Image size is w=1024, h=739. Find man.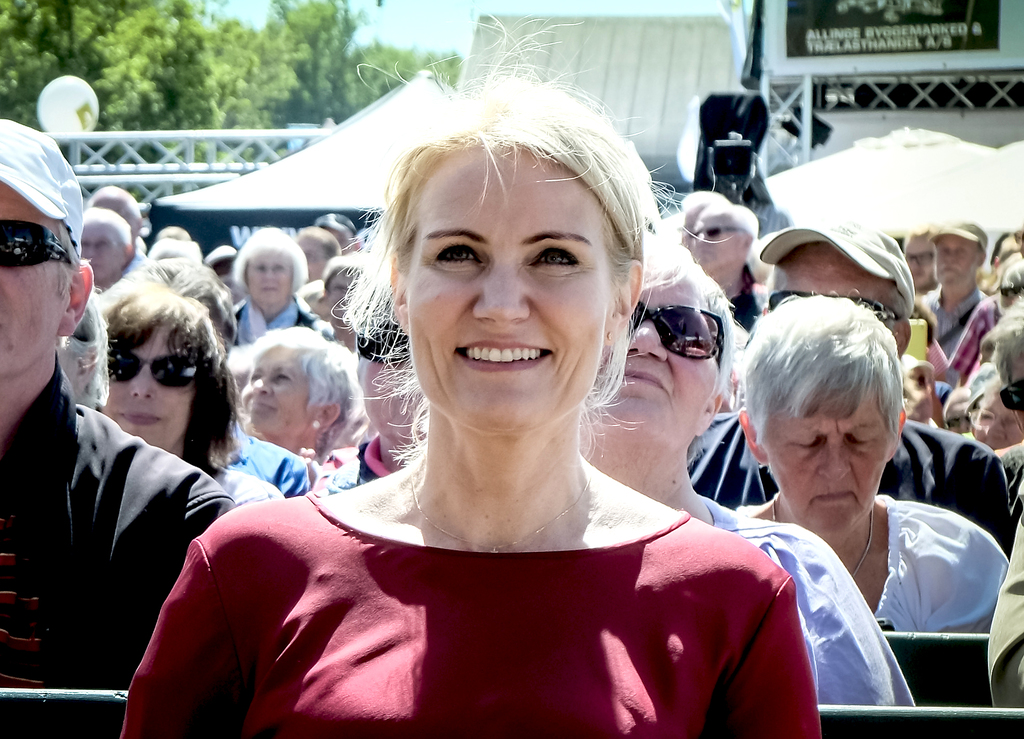
[76,204,138,296].
